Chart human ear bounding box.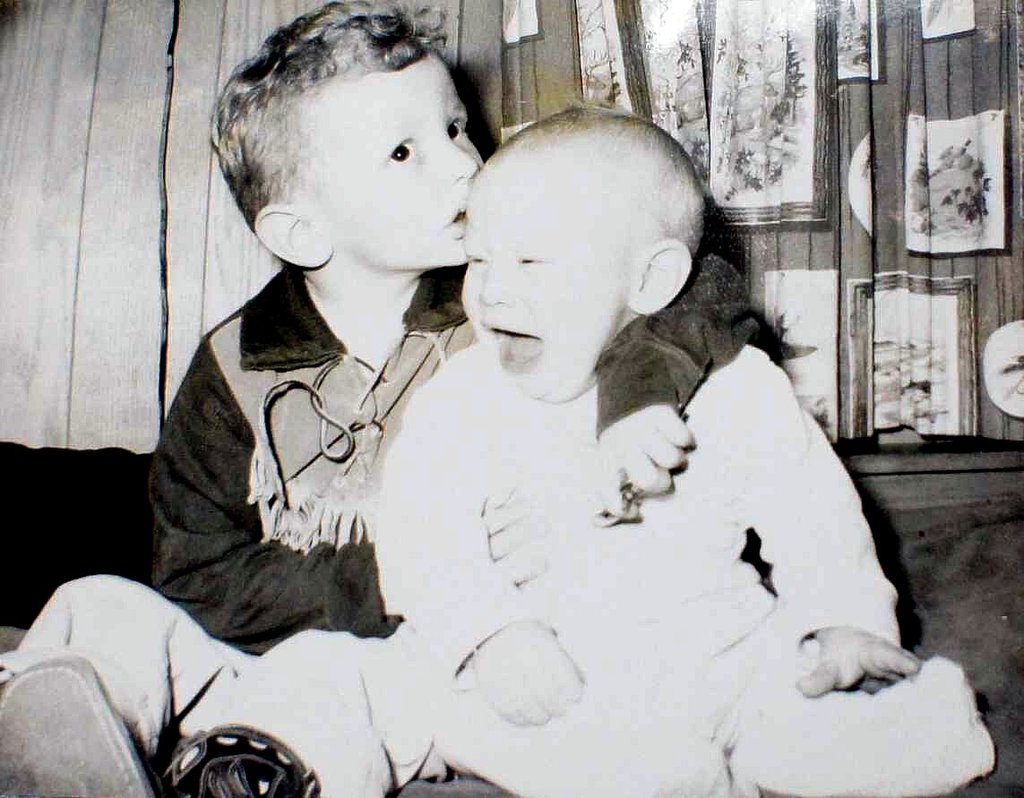
Charted: [x1=253, y1=210, x2=330, y2=266].
